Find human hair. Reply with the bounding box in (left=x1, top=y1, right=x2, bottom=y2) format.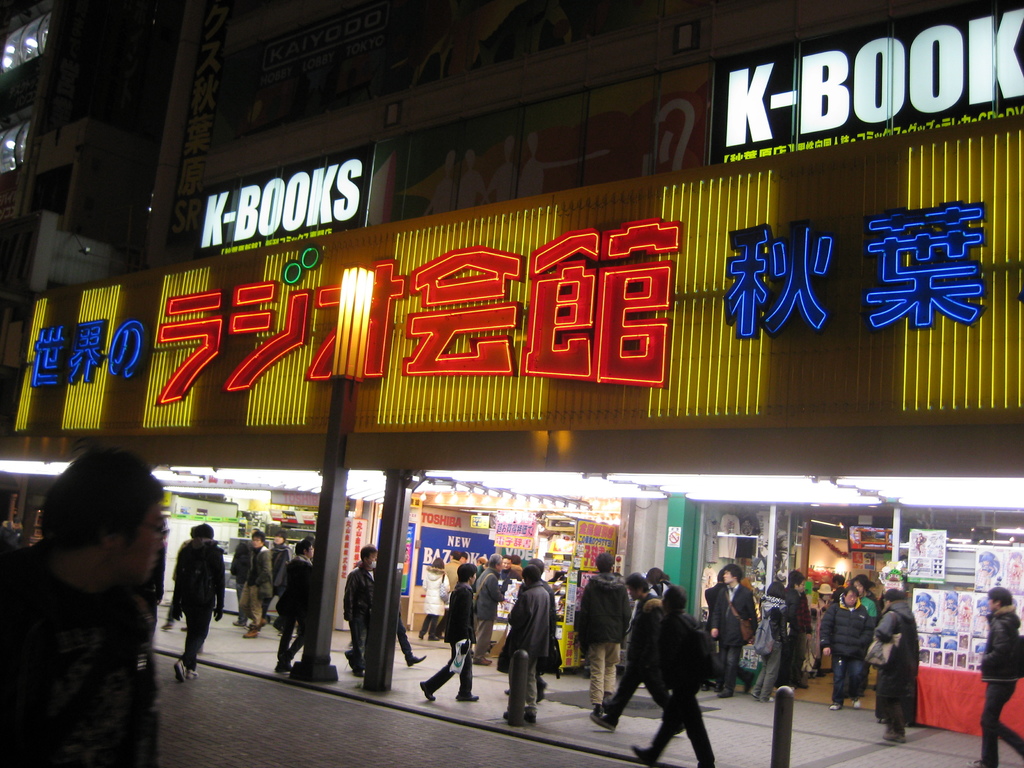
(left=849, top=573, right=874, bottom=589).
